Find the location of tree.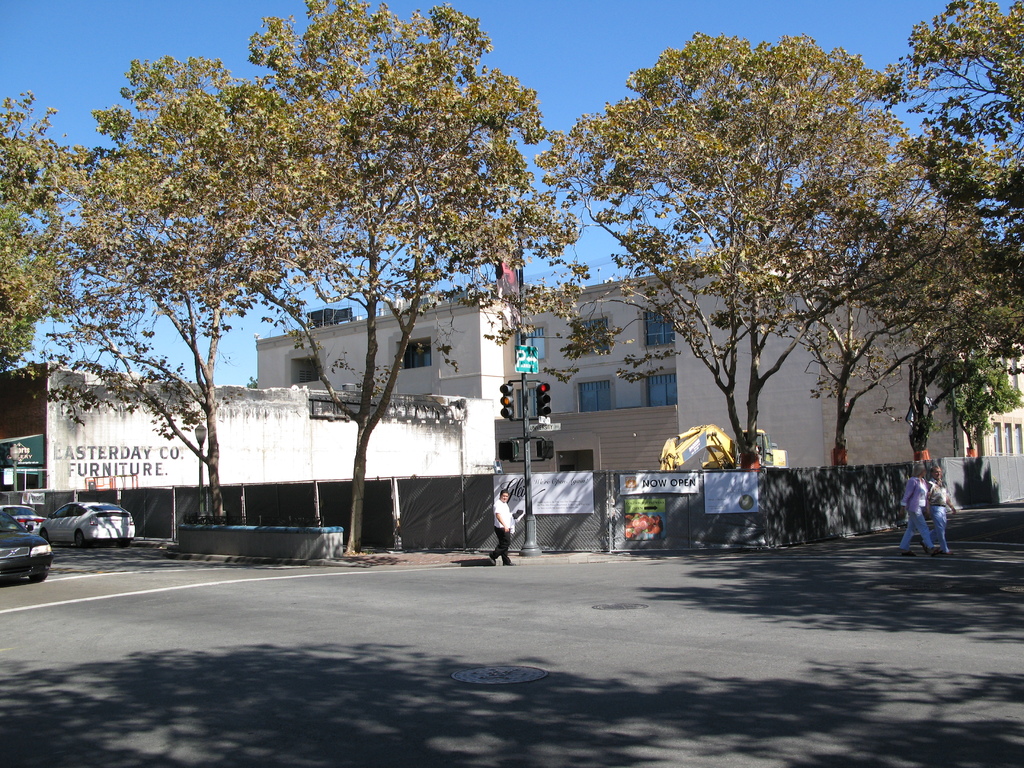
Location: (x1=44, y1=56, x2=337, y2=521).
